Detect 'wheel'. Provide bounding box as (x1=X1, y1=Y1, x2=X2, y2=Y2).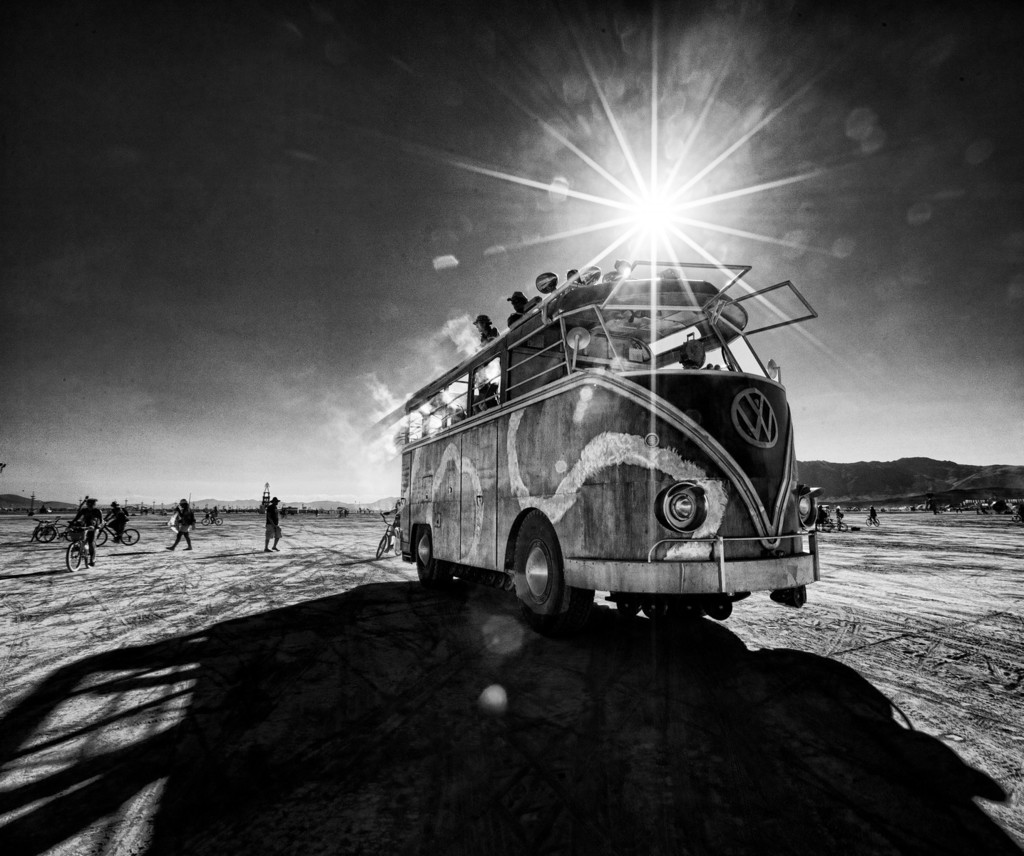
(x1=123, y1=529, x2=139, y2=545).
